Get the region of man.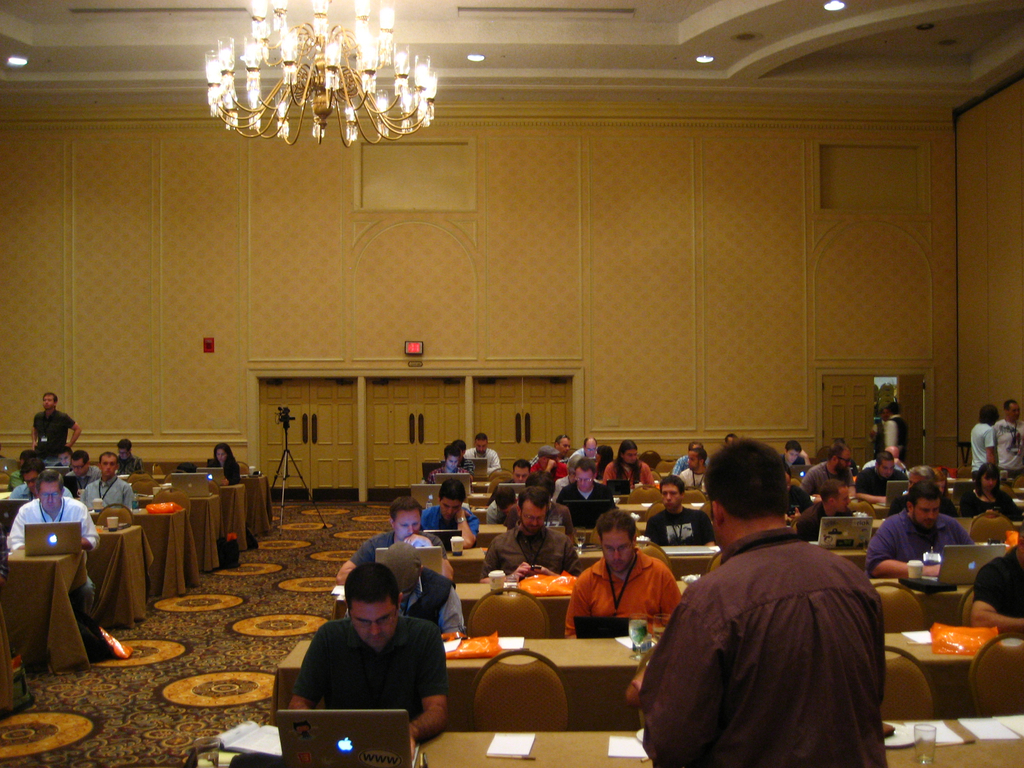
(x1=480, y1=484, x2=584, y2=580).
